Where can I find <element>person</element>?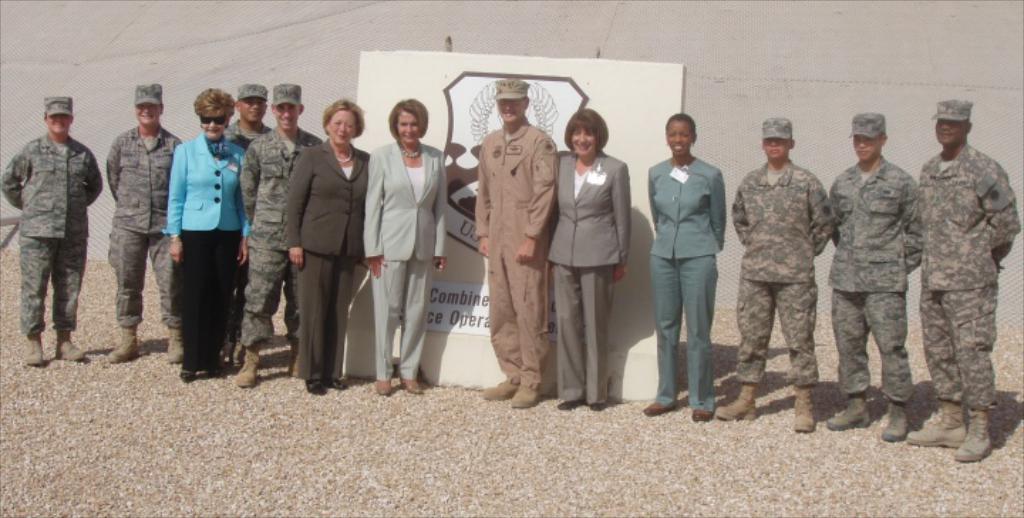
You can find it at locate(728, 112, 833, 431).
